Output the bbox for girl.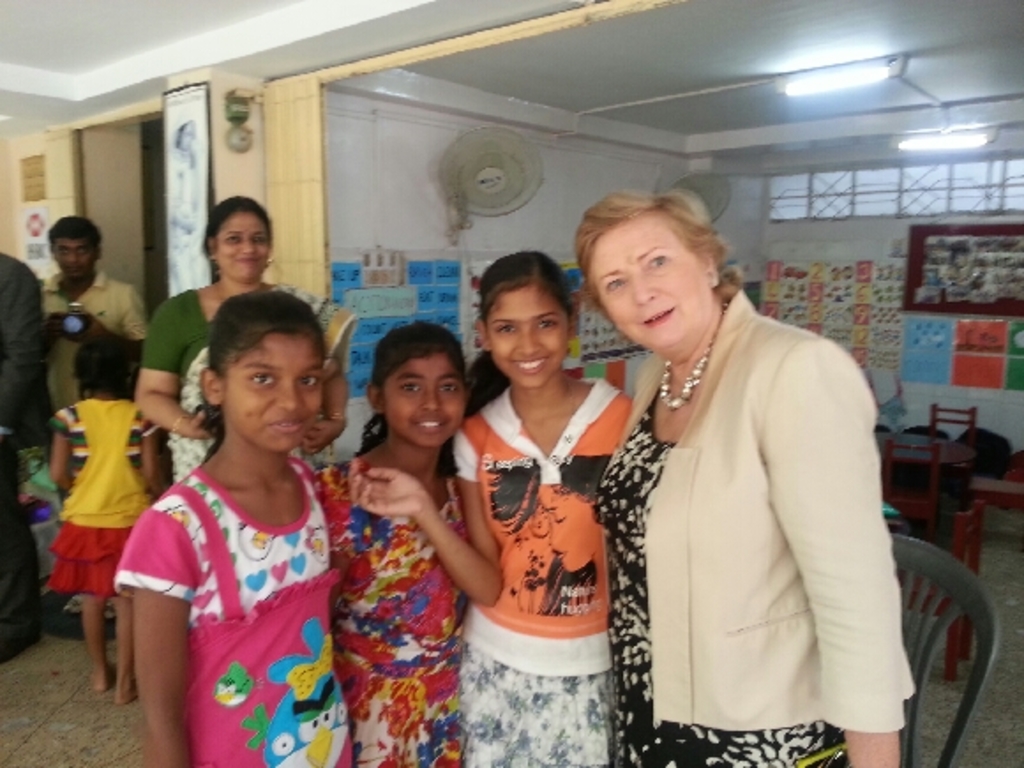
(348, 238, 632, 766).
